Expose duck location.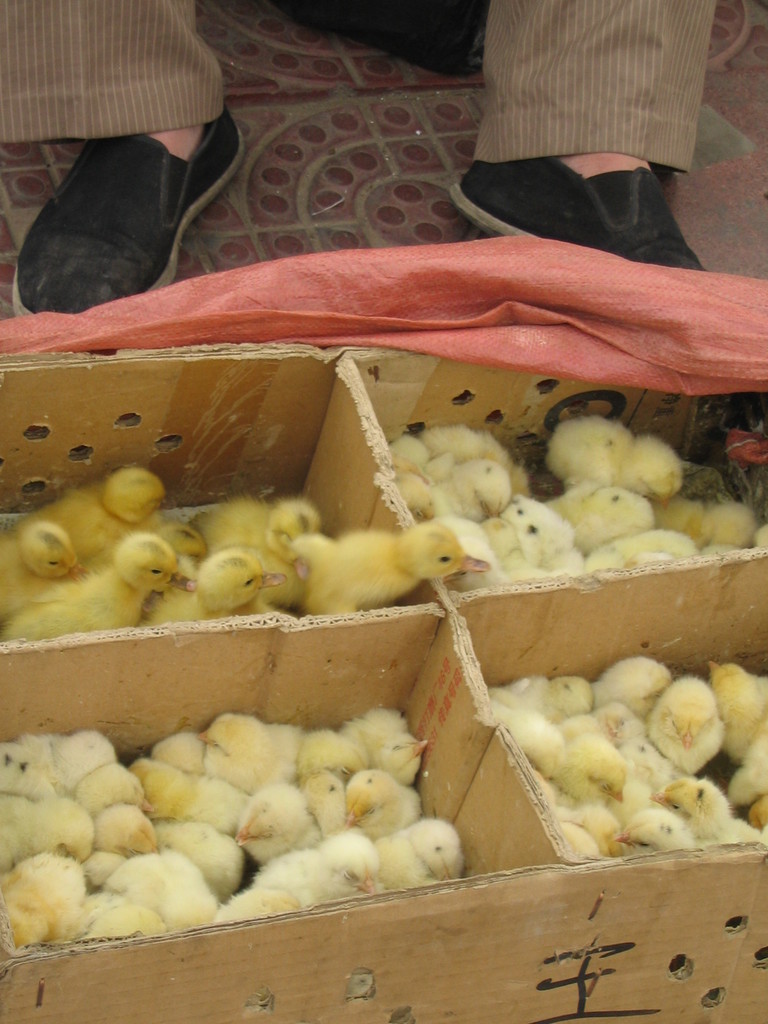
Exposed at pyautogui.locateOnScreen(653, 667, 733, 826).
